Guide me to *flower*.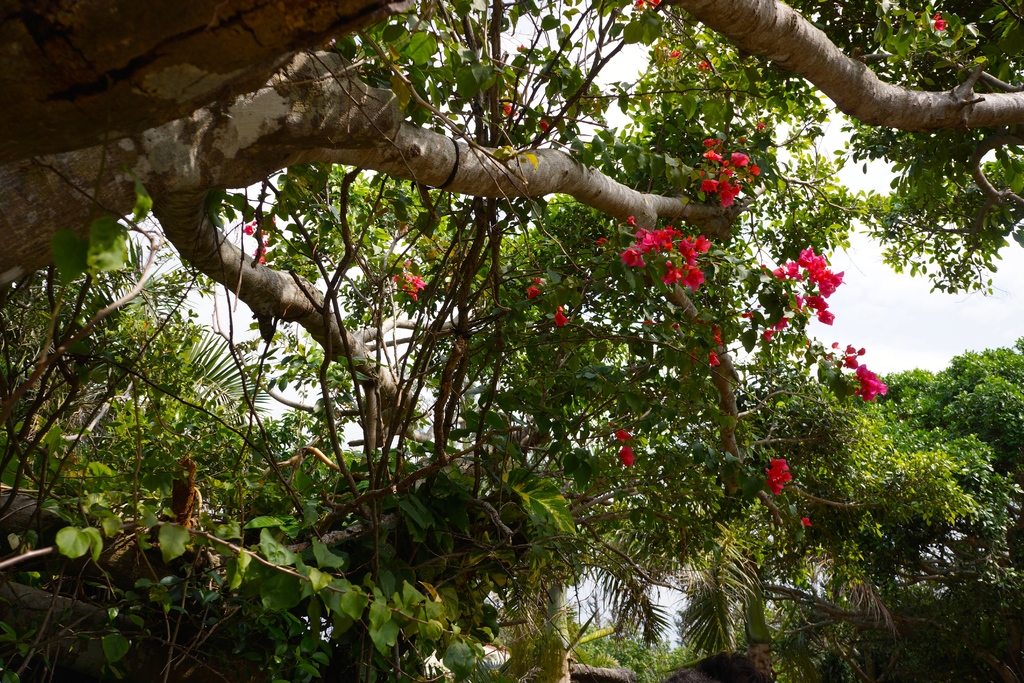
Guidance: region(593, 236, 607, 247).
